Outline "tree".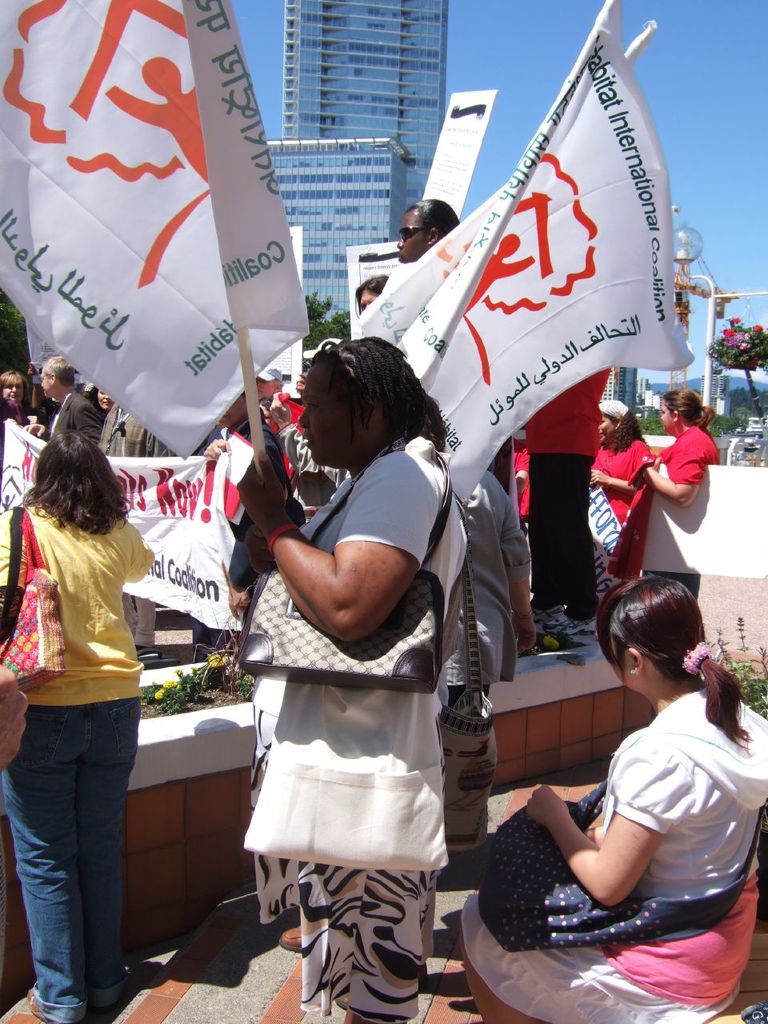
Outline: (728,386,767,423).
